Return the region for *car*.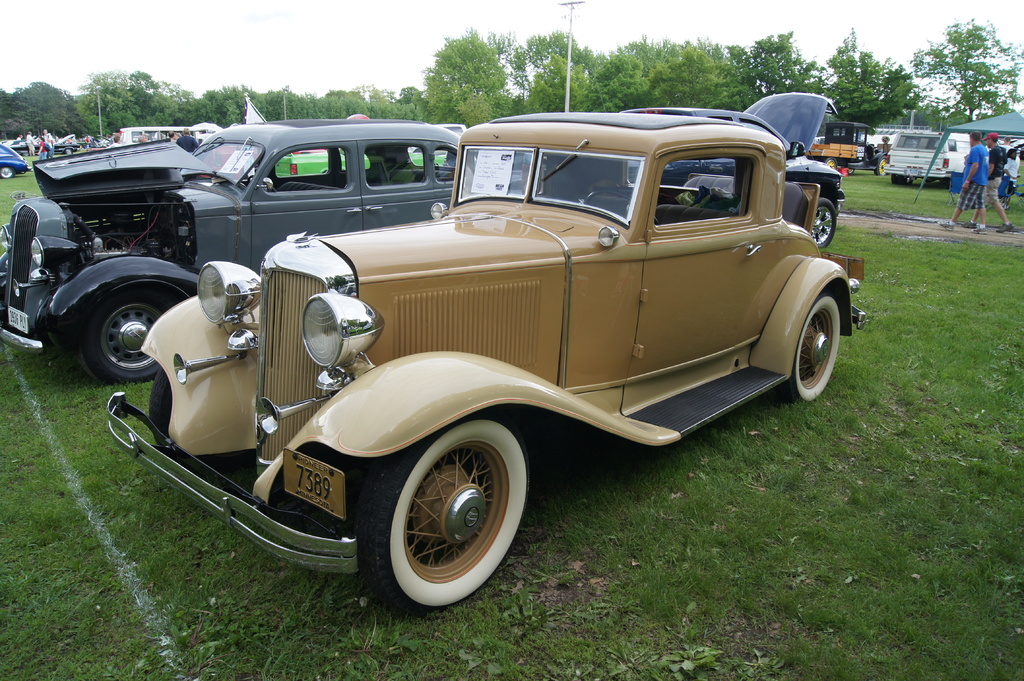
x1=0, y1=145, x2=29, y2=176.
